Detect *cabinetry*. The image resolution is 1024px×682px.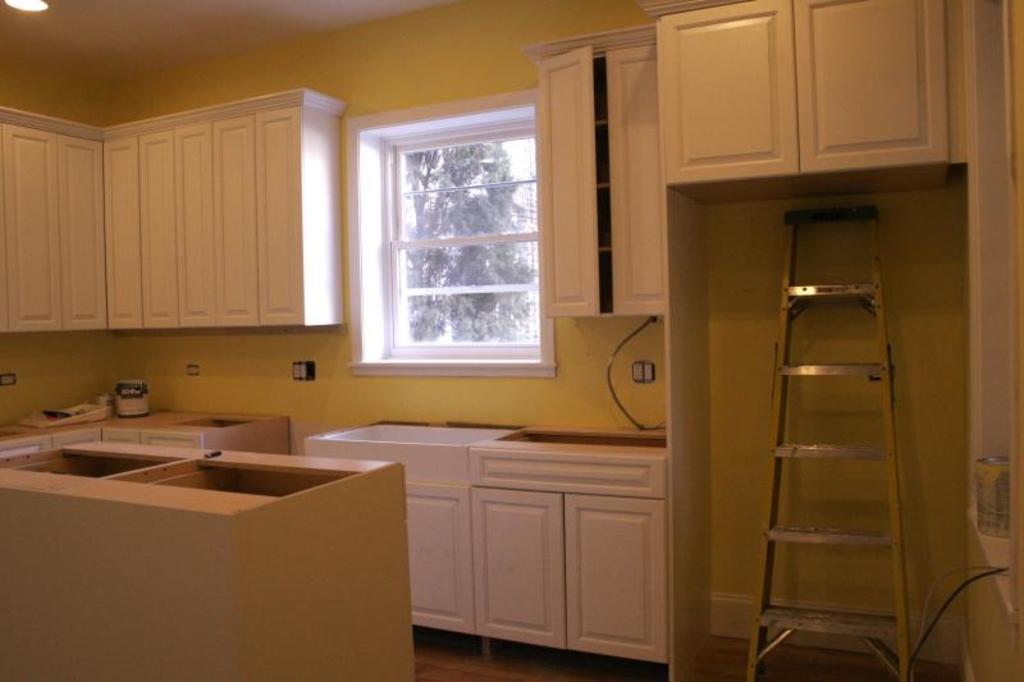
locate(655, 0, 969, 184).
